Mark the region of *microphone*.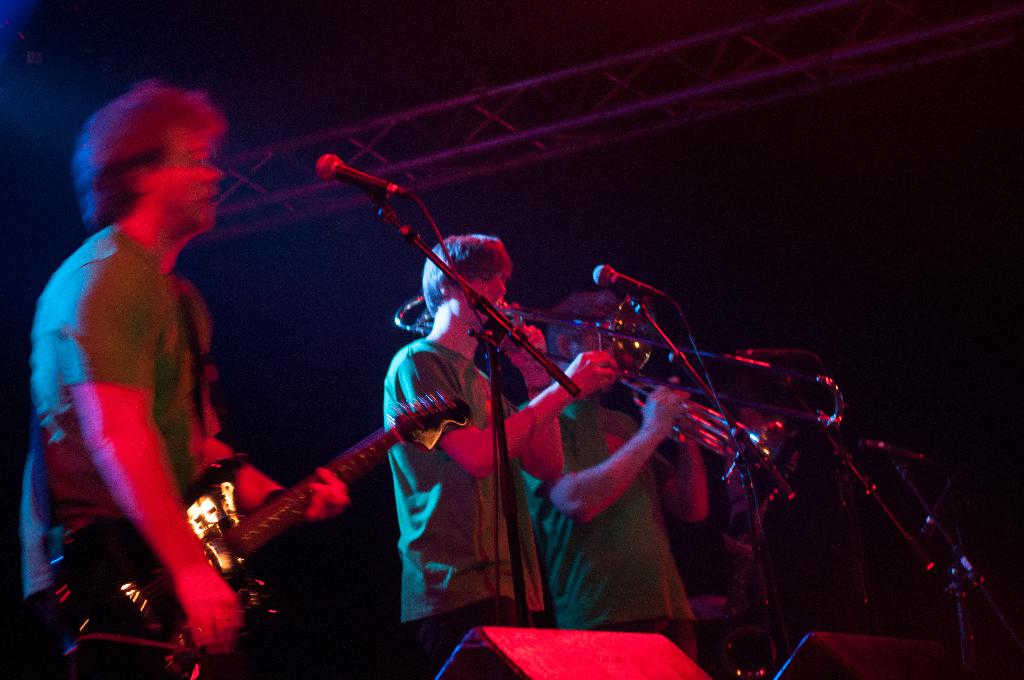
Region: box=[582, 261, 659, 307].
